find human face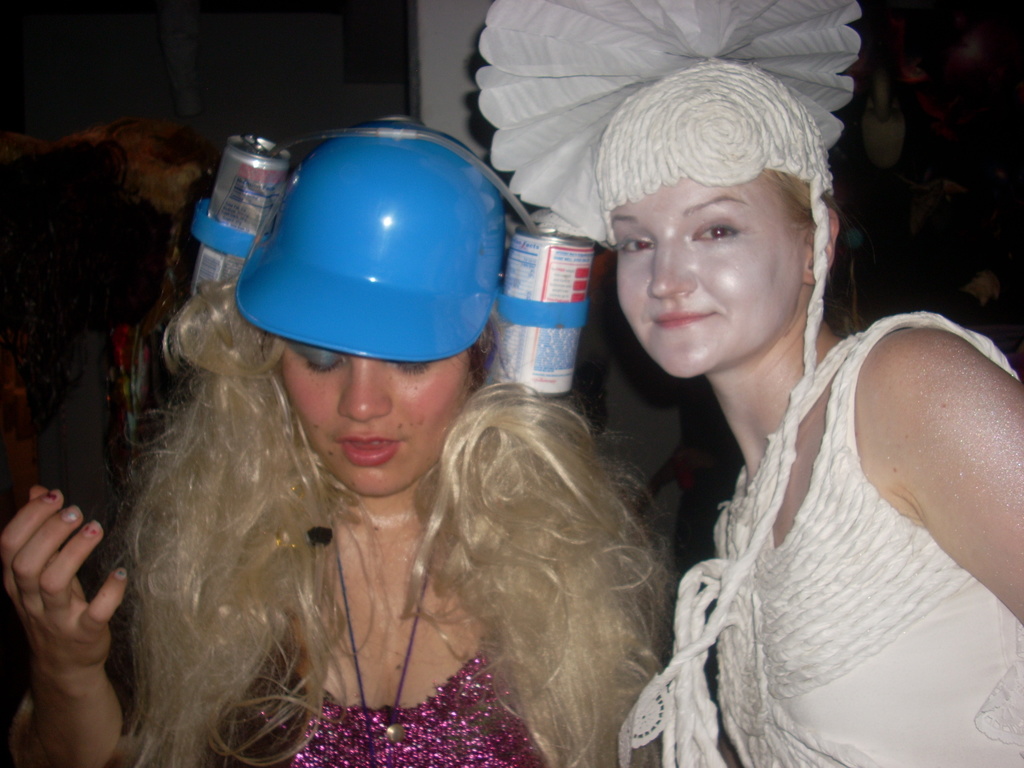
x1=612, y1=162, x2=809, y2=381
